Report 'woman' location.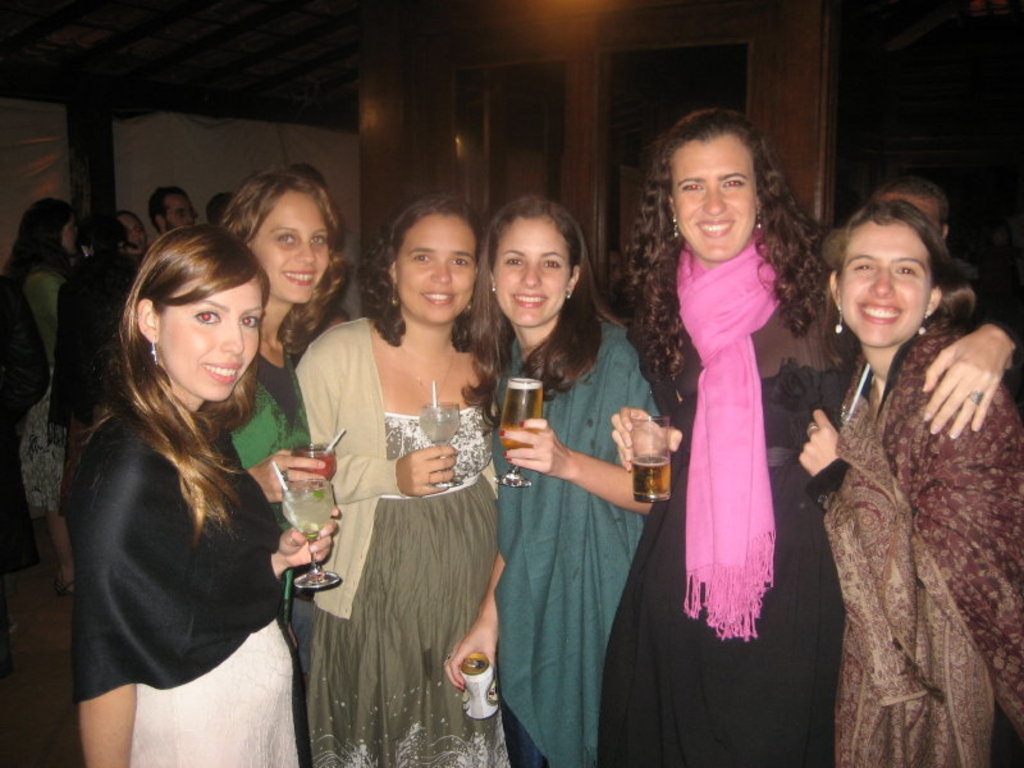
Report: <bbox>0, 197, 88, 593</bbox>.
